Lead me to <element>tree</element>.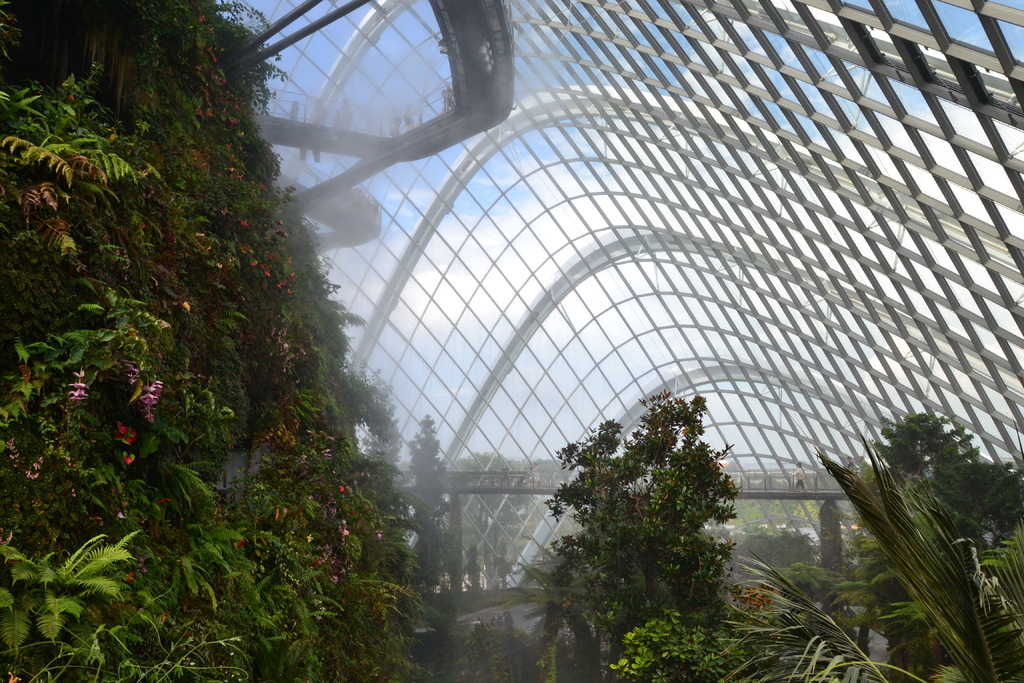
Lead to <bbox>500, 534, 616, 682</bbox>.
